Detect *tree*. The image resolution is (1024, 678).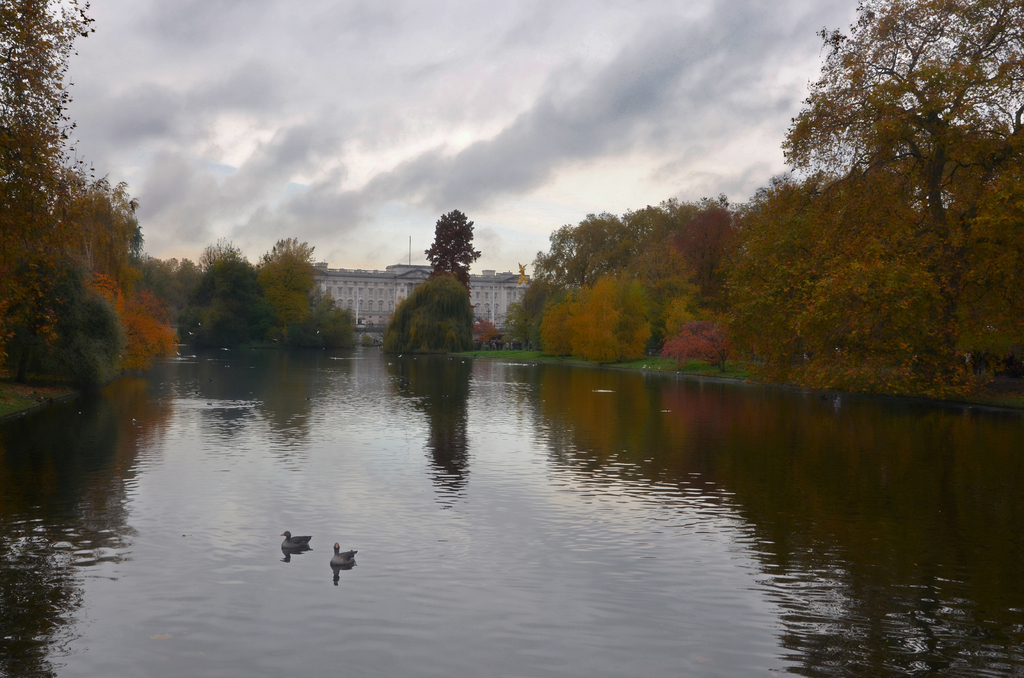
region(245, 238, 320, 340).
